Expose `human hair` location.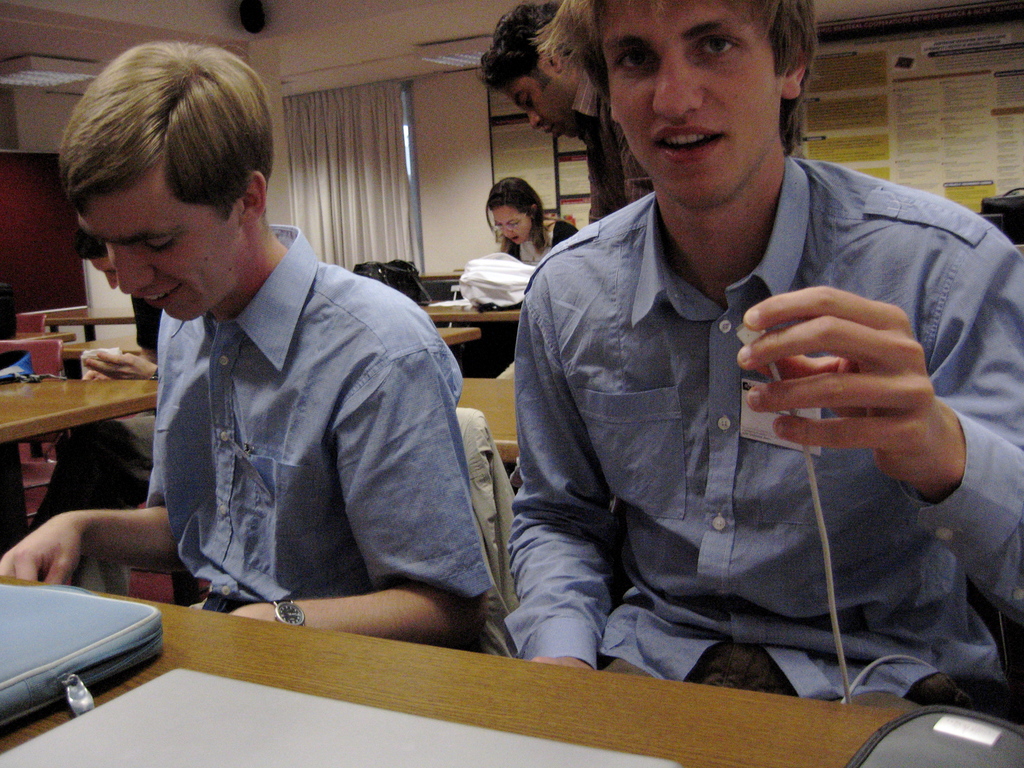
Exposed at [472,0,564,93].
